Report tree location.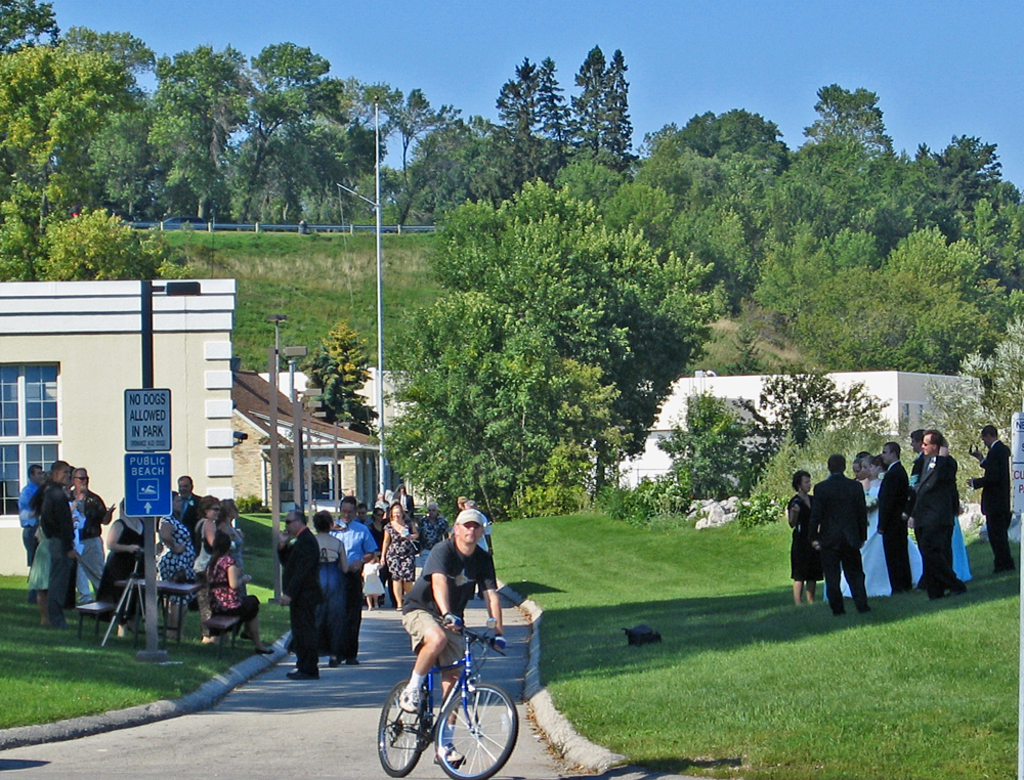
Report: x1=655 y1=390 x2=759 y2=503.
